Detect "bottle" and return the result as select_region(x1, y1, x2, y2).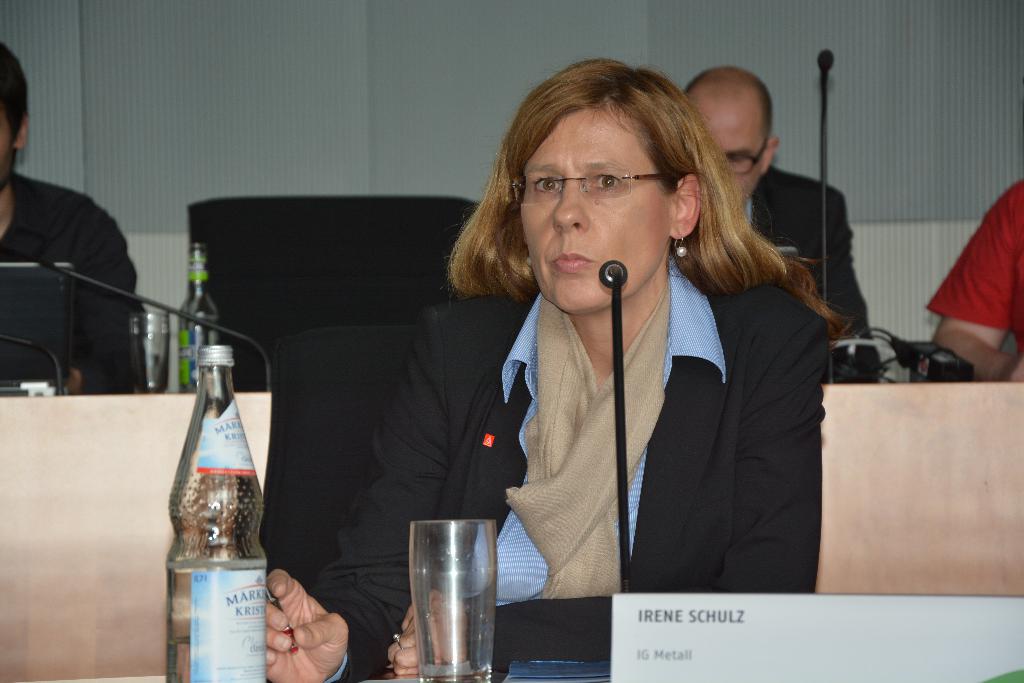
select_region(158, 347, 288, 674).
